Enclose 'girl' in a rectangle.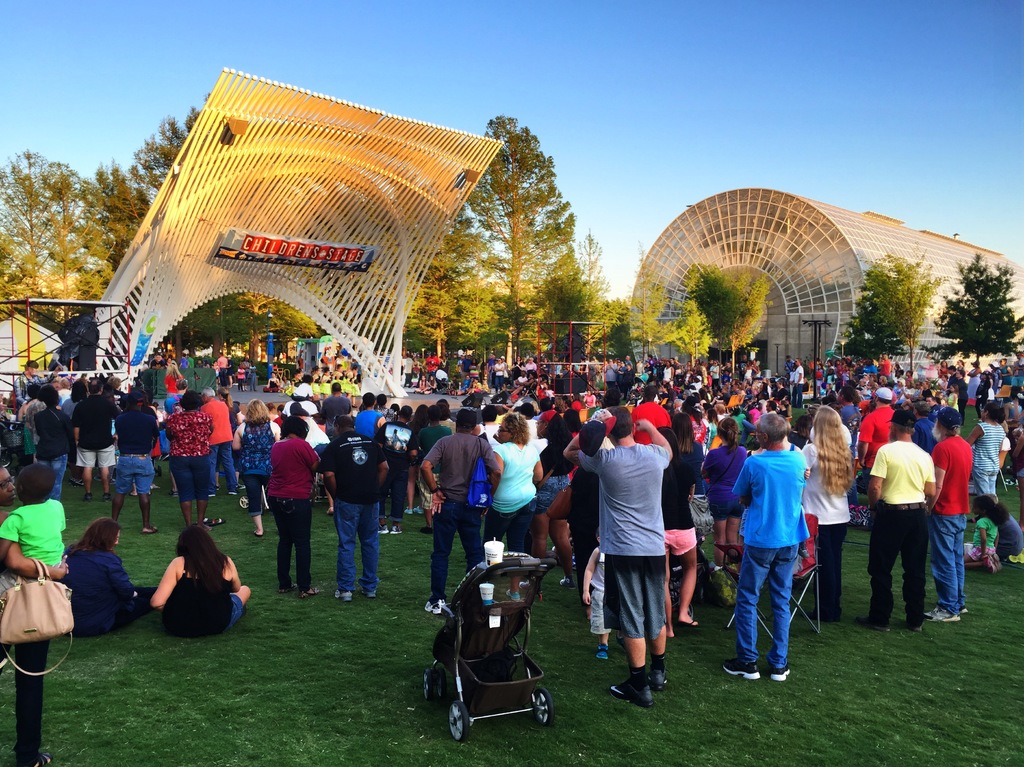
bbox=(666, 408, 705, 462).
